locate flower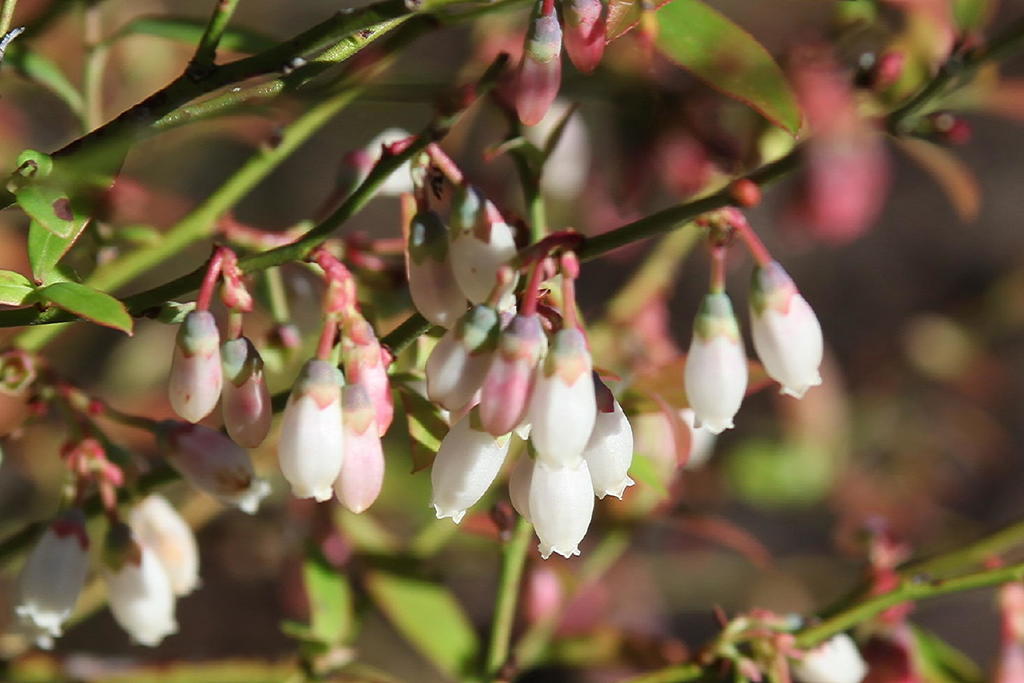
x1=745 y1=259 x2=827 y2=398
